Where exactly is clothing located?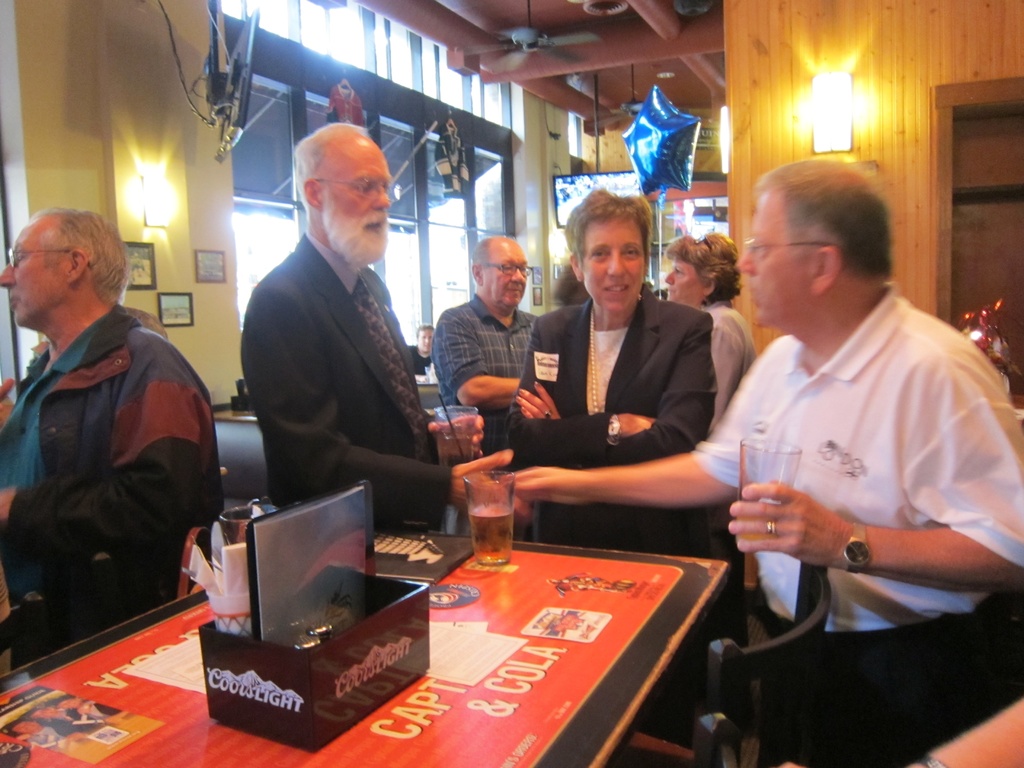
Its bounding box is 239/229/456/529.
